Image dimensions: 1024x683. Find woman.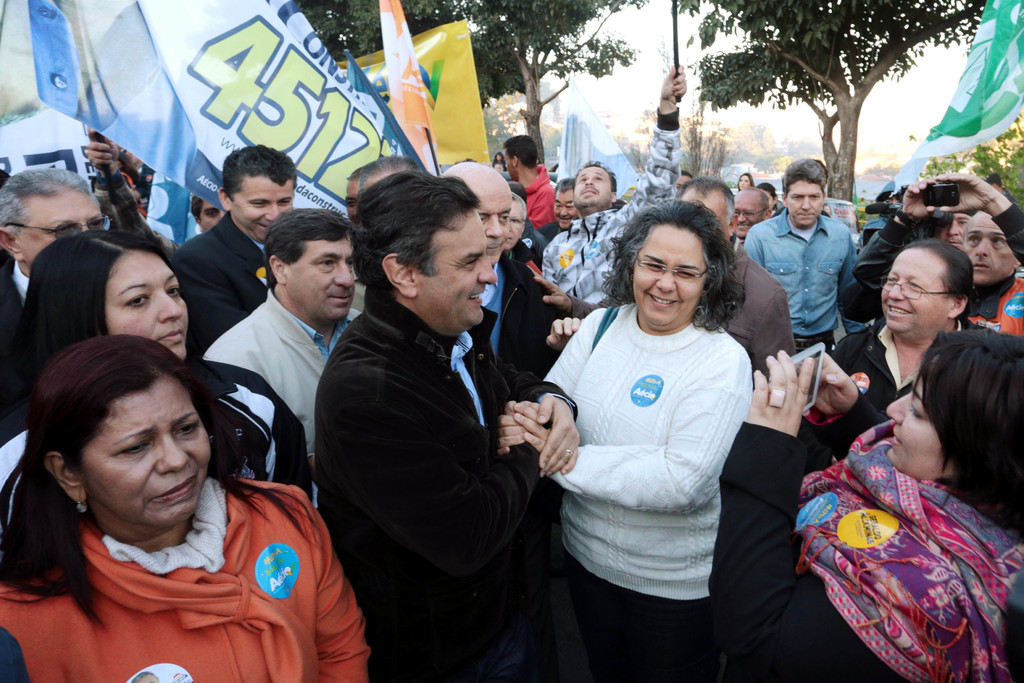
<bbox>501, 204, 753, 682</bbox>.
